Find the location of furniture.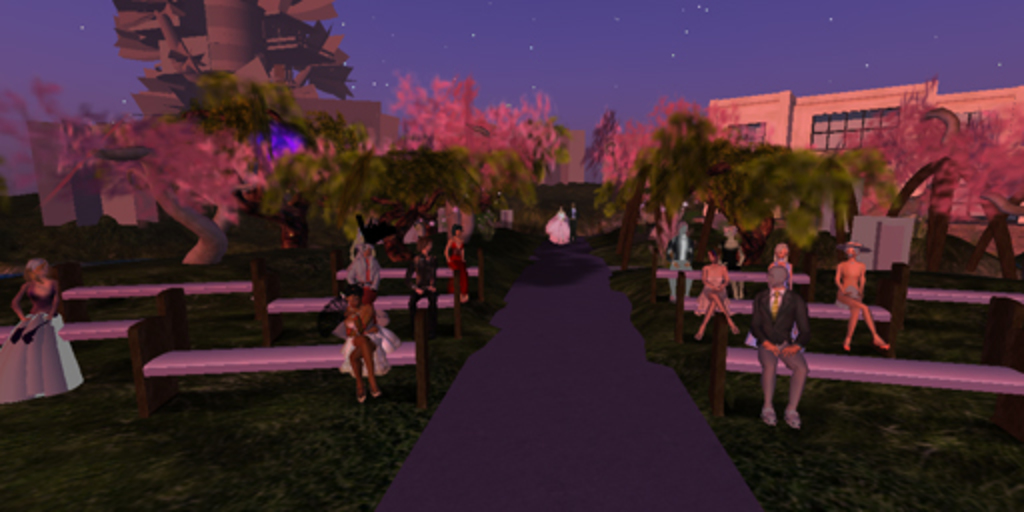
Location: <bbox>716, 346, 1022, 418</bbox>.
